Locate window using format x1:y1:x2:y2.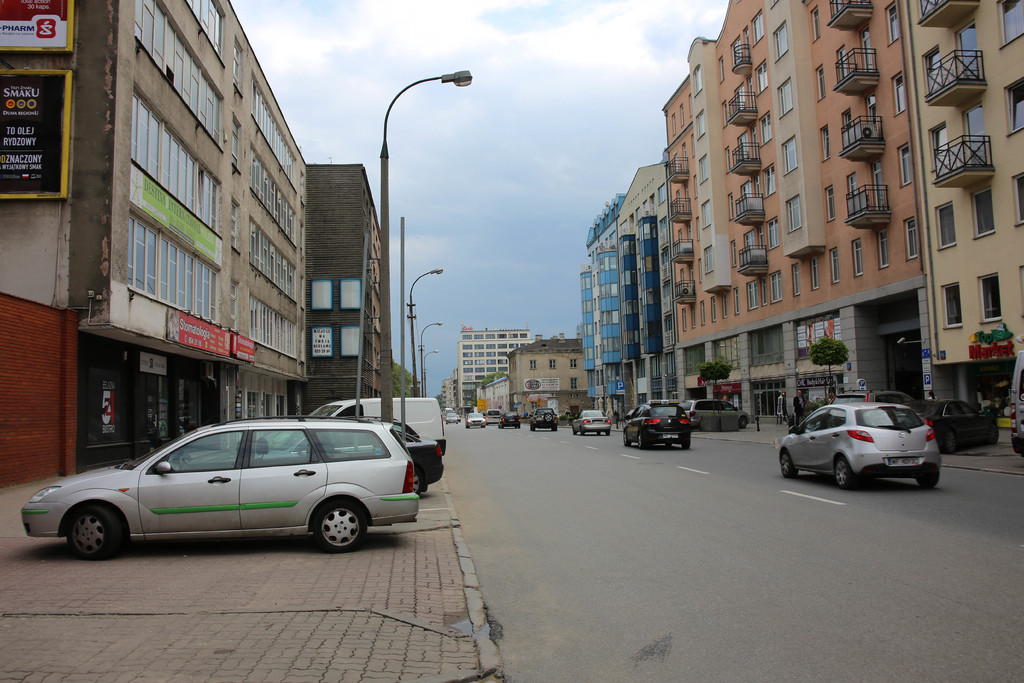
972:183:1001:237.
